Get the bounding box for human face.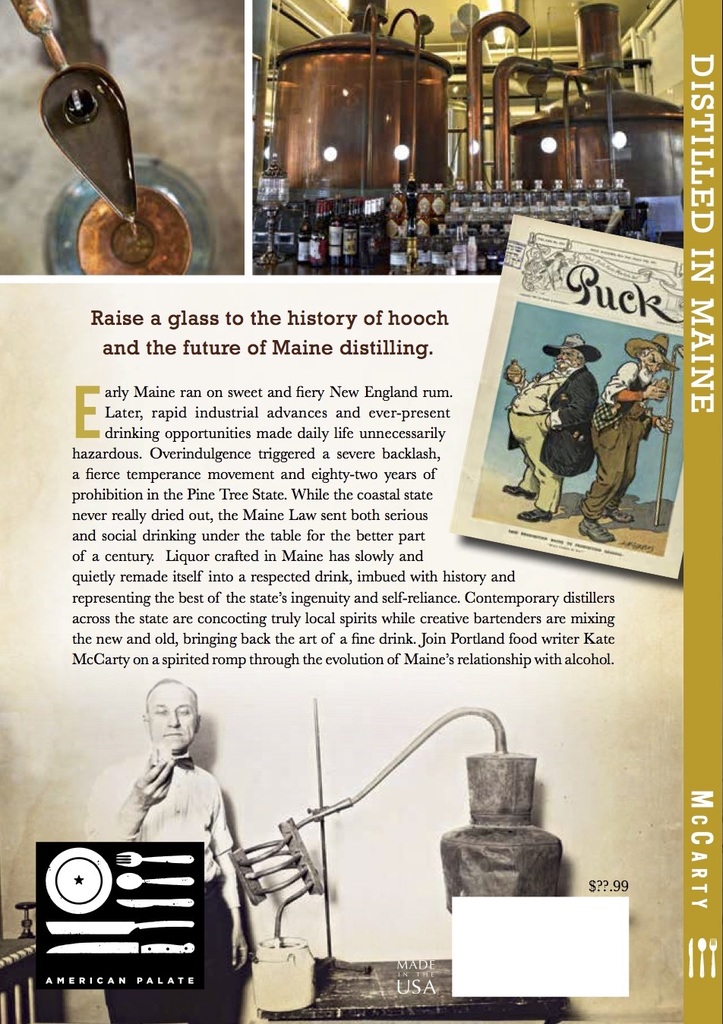
<bbox>643, 358, 665, 378</bbox>.
